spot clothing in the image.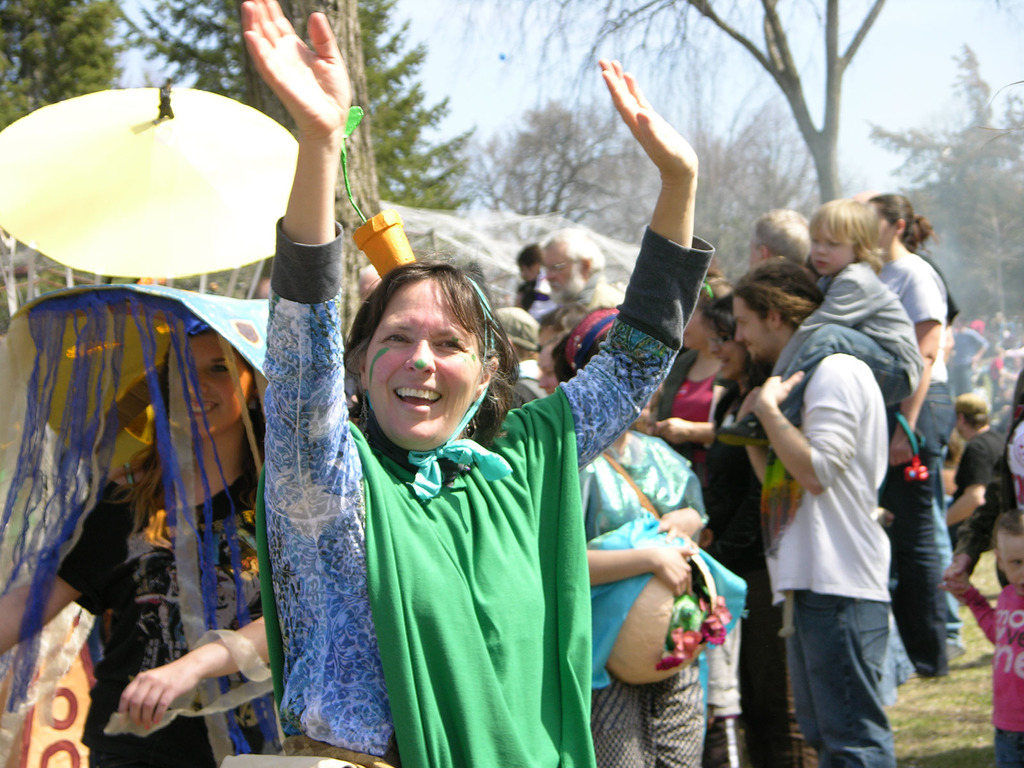
clothing found at {"x1": 44, "y1": 433, "x2": 277, "y2": 767}.
